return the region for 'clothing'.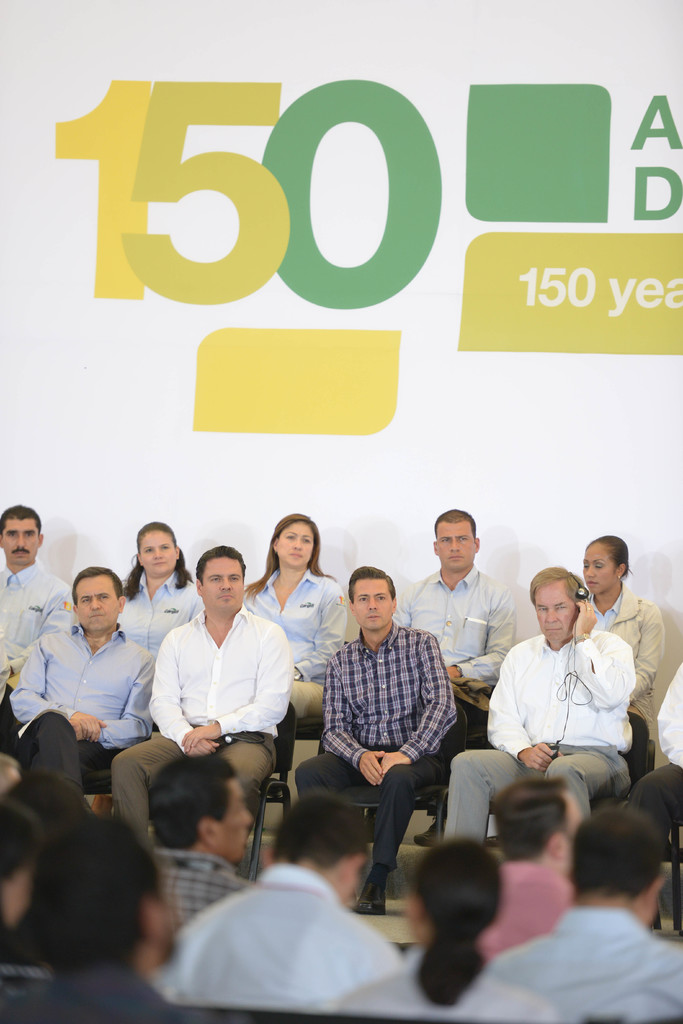
detection(0, 557, 67, 727).
